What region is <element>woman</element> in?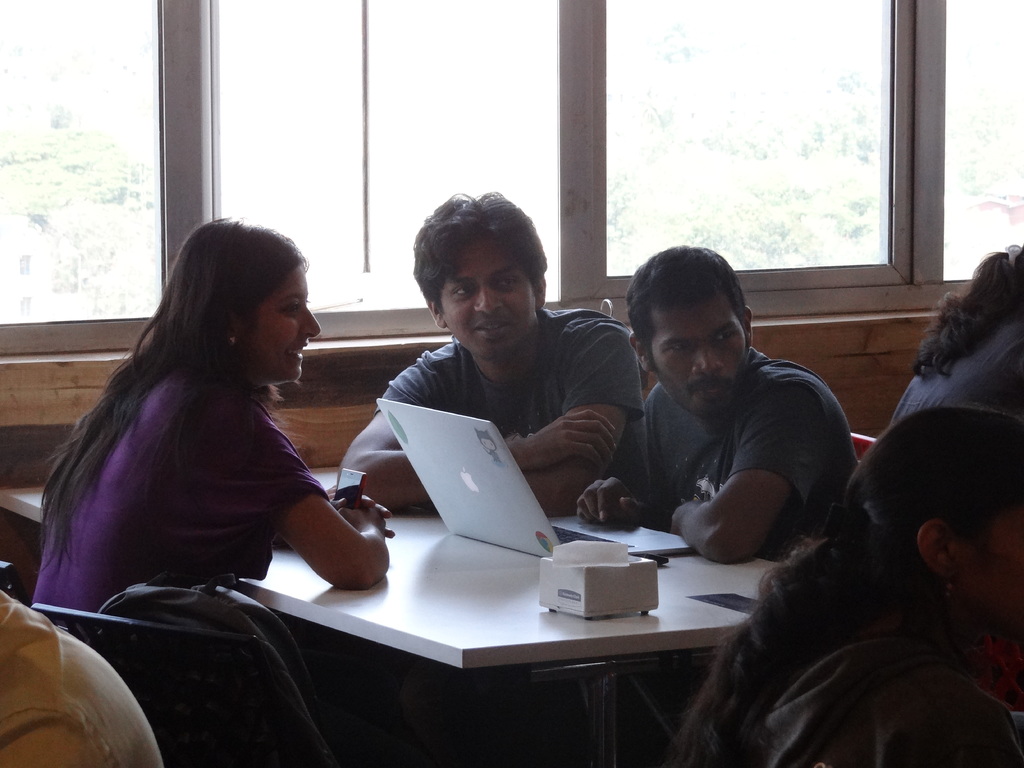
673, 404, 1023, 767.
